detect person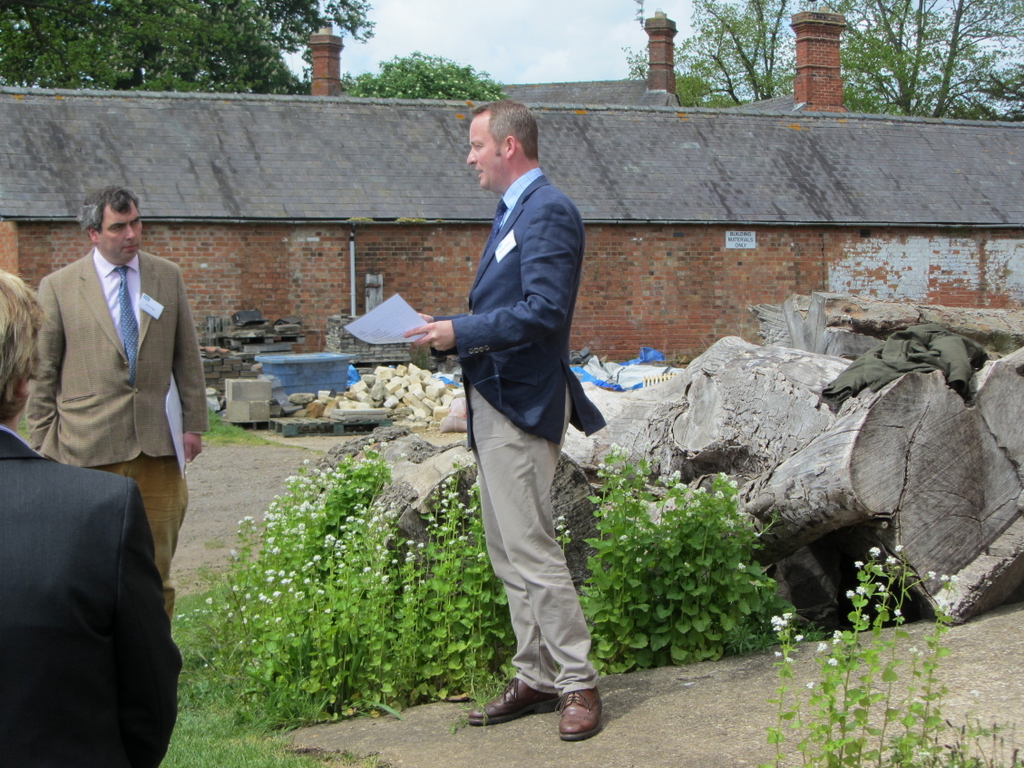
detection(21, 181, 208, 619)
